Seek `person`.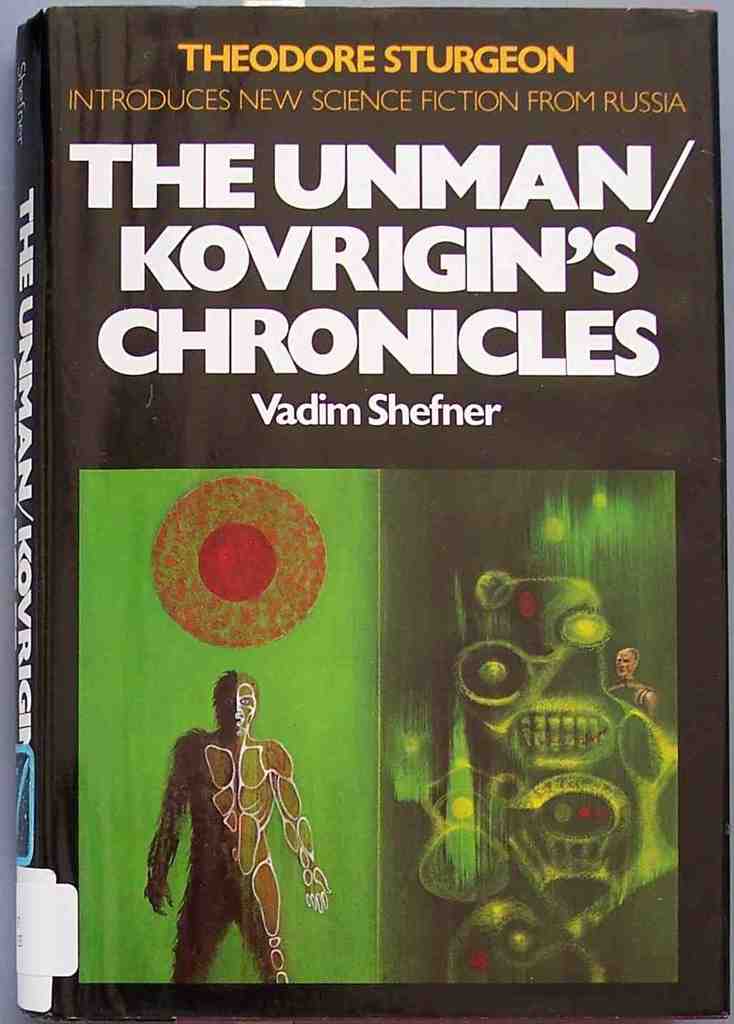
(144,663,334,985).
